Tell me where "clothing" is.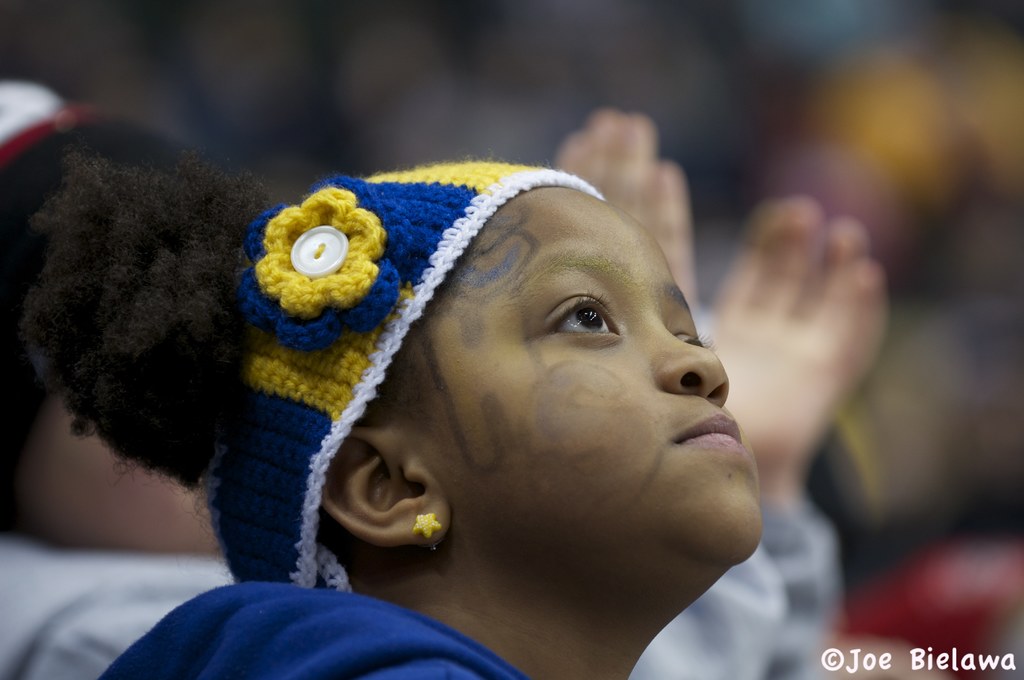
"clothing" is at {"x1": 94, "y1": 567, "x2": 573, "y2": 679}.
